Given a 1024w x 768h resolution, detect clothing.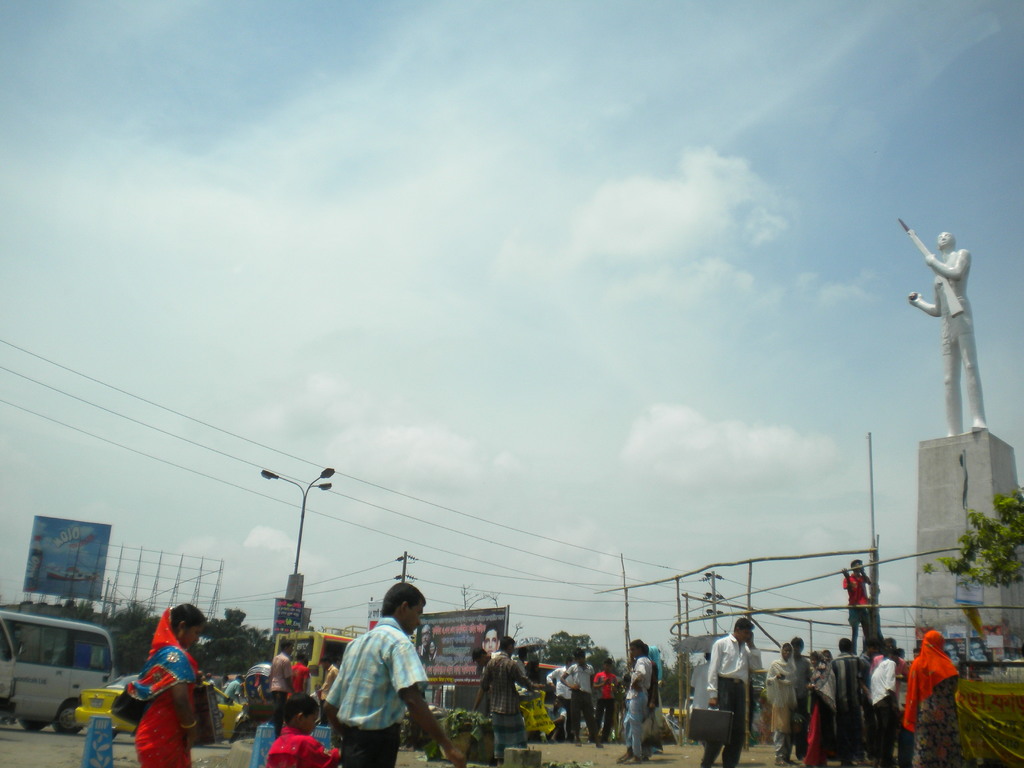
l=843, t=572, r=870, b=647.
